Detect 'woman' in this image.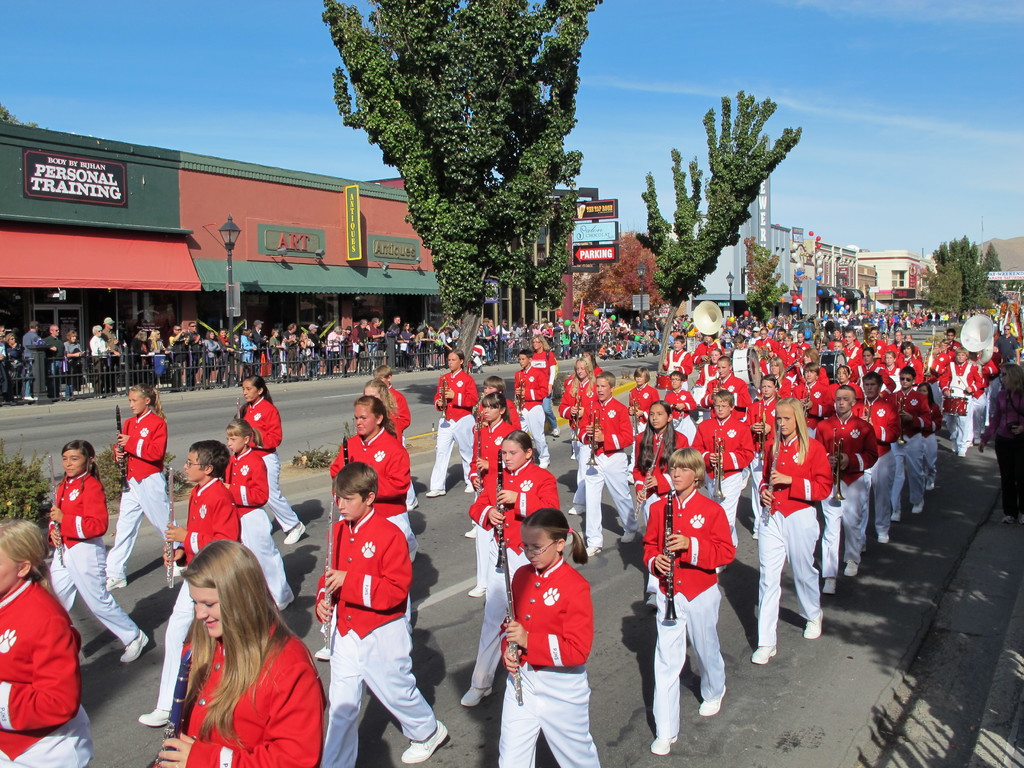
Detection: bbox=(630, 400, 689, 609).
